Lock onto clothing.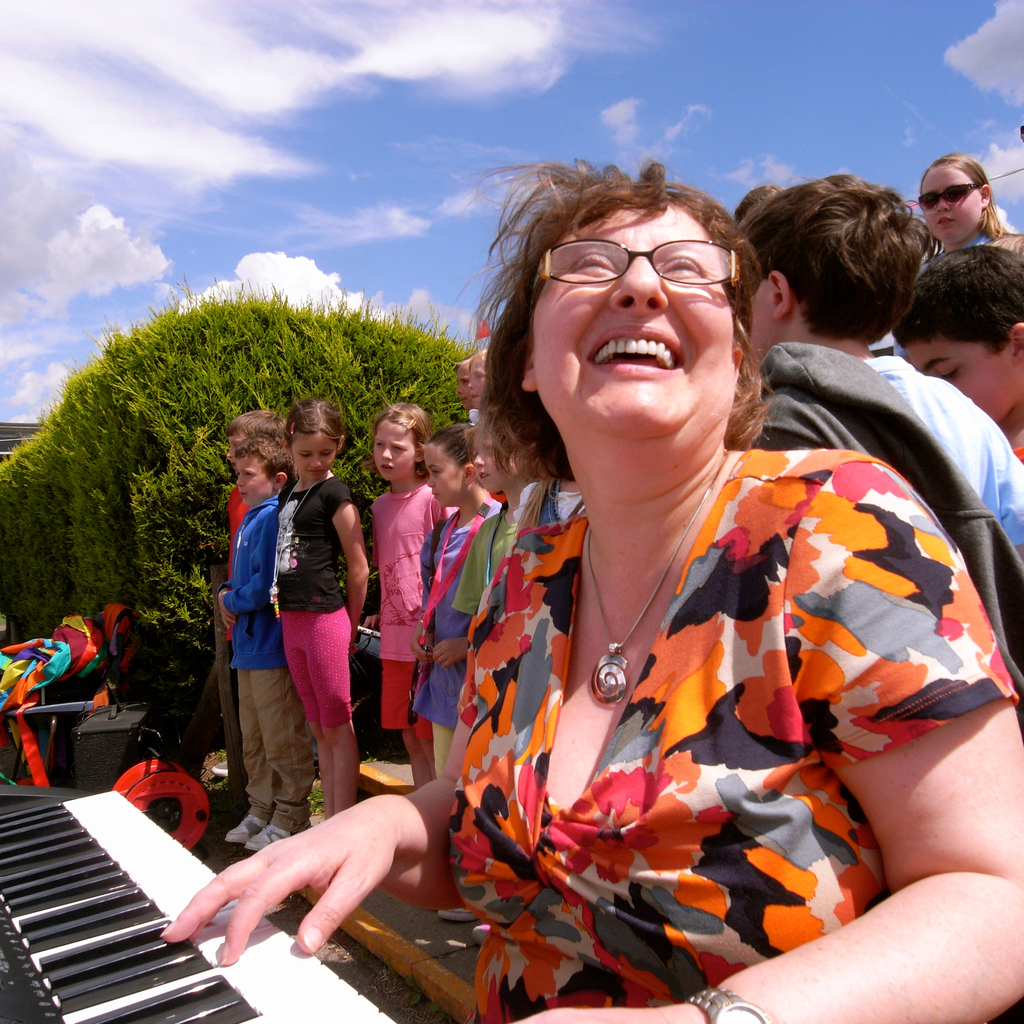
Locked: {"left": 357, "top": 483, "right": 445, "bottom": 739}.
